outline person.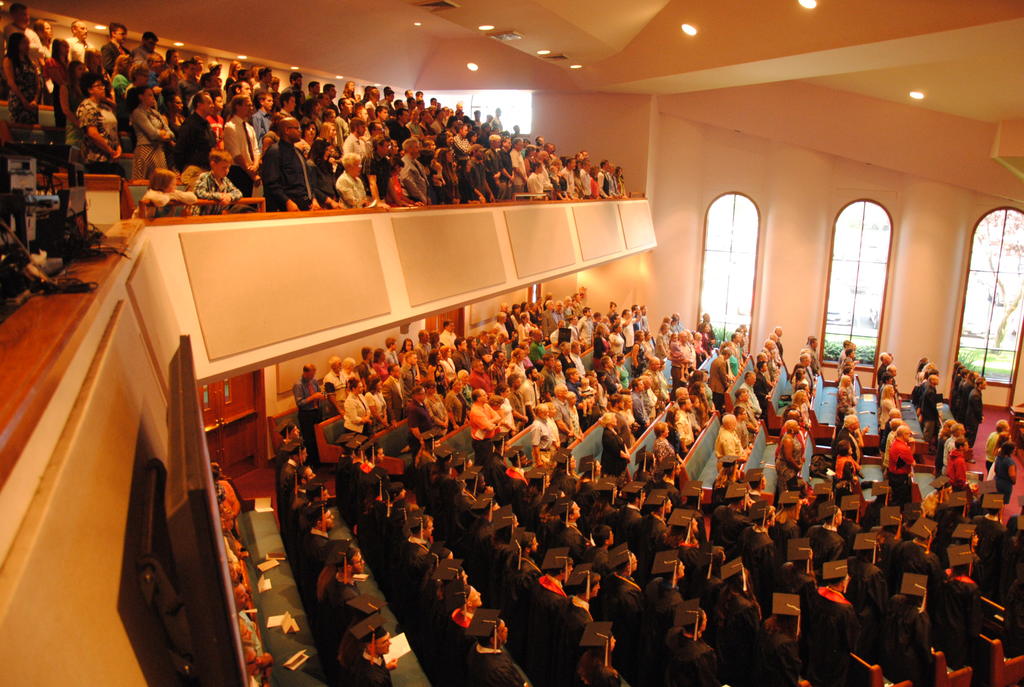
Outline: rect(325, 358, 359, 390).
